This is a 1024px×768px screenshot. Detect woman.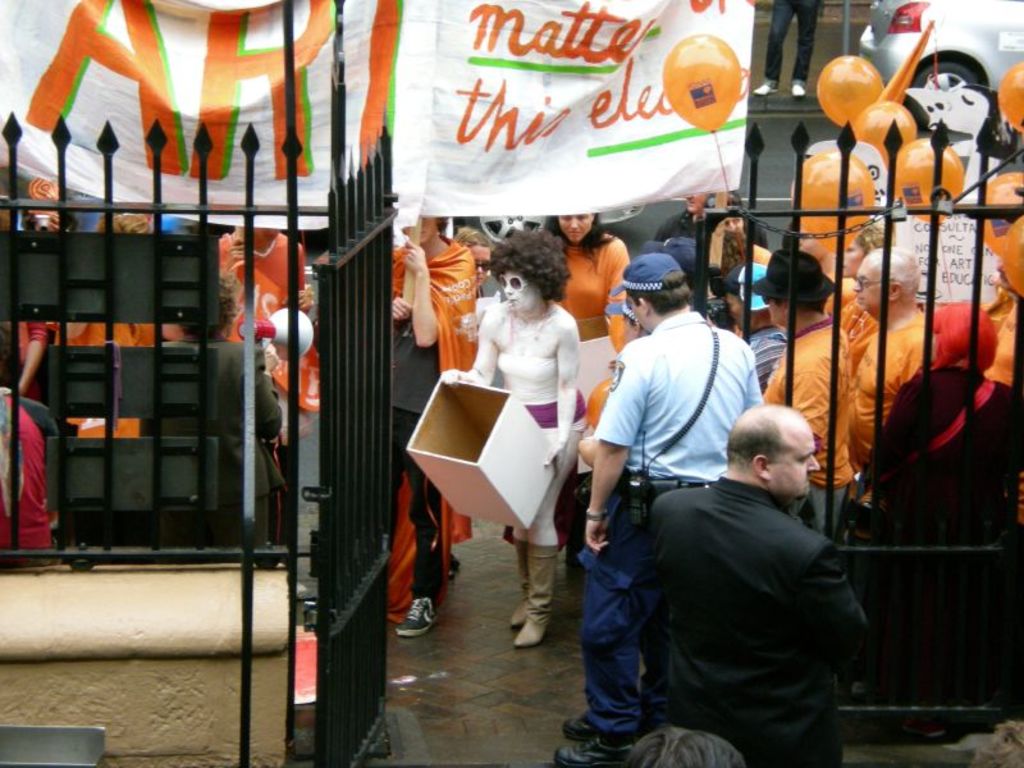
<box>832,223,890,333</box>.
